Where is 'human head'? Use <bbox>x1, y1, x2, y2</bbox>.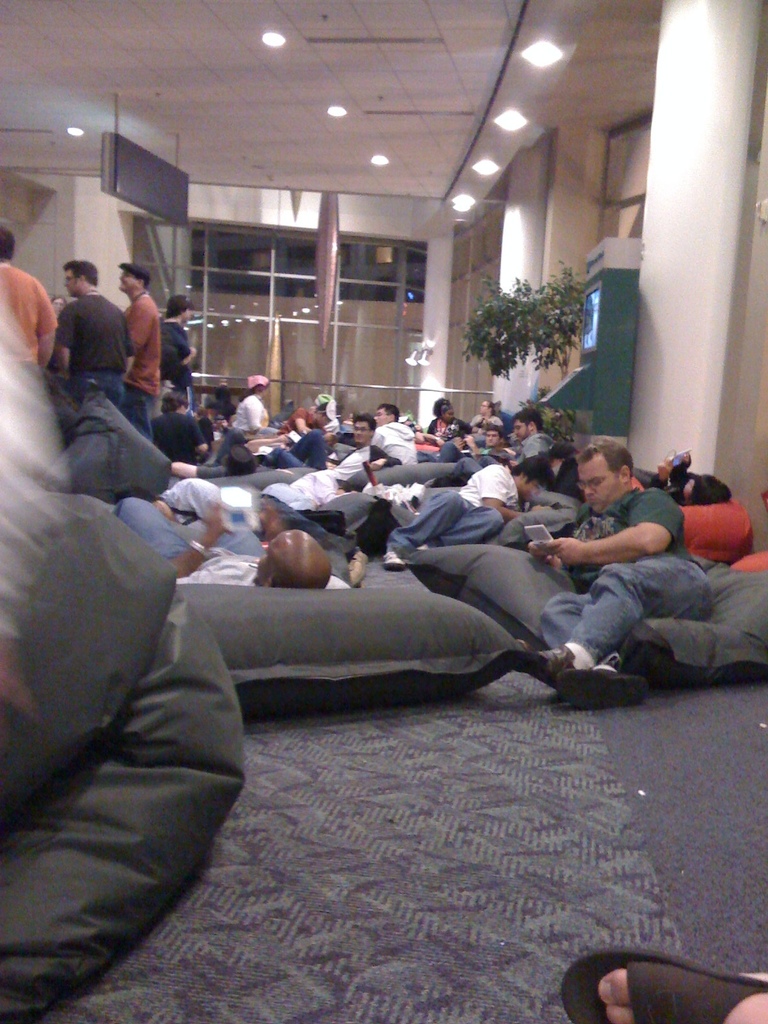
<bbox>158, 389, 193, 413</bbox>.
